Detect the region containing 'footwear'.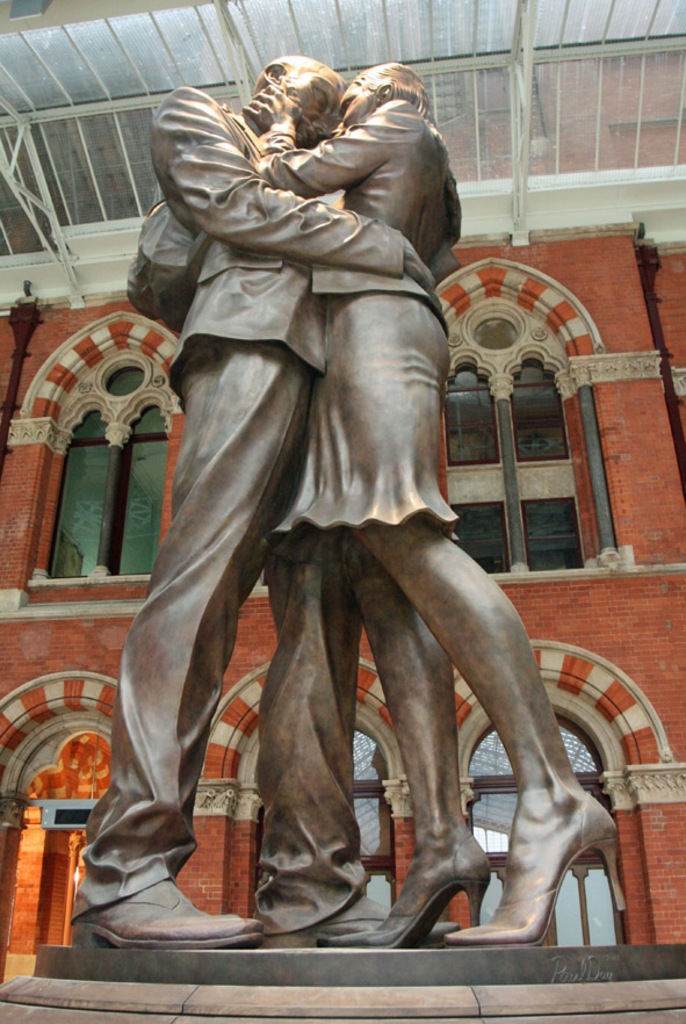
pyautogui.locateOnScreen(439, 795, 628, 944).
